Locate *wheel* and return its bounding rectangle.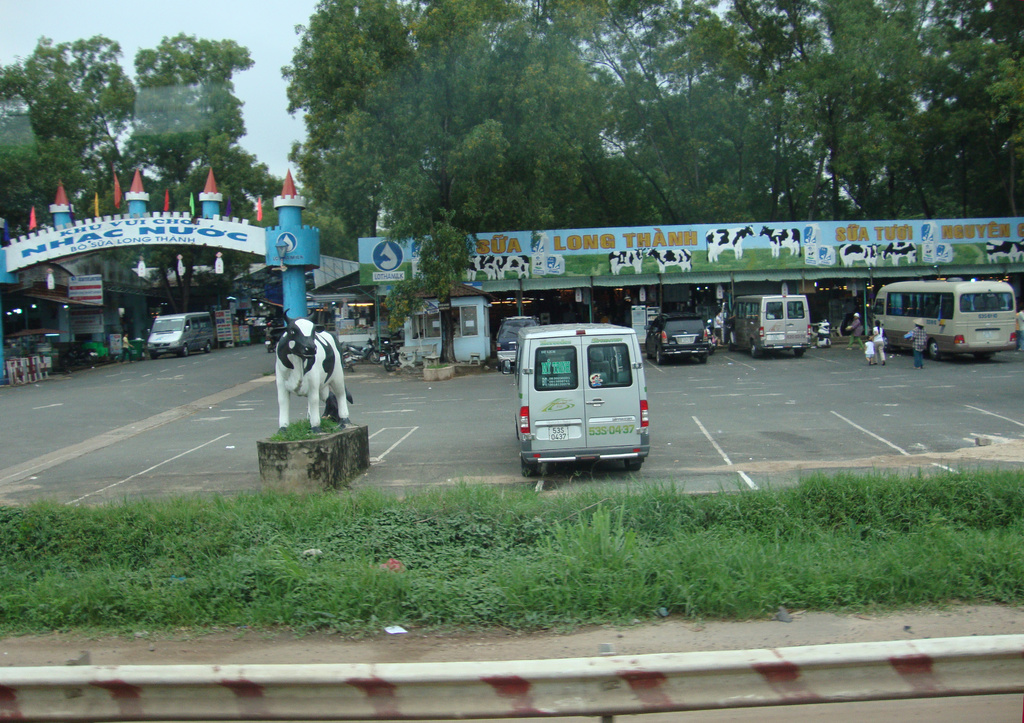
(794, 350, 808, 359).
